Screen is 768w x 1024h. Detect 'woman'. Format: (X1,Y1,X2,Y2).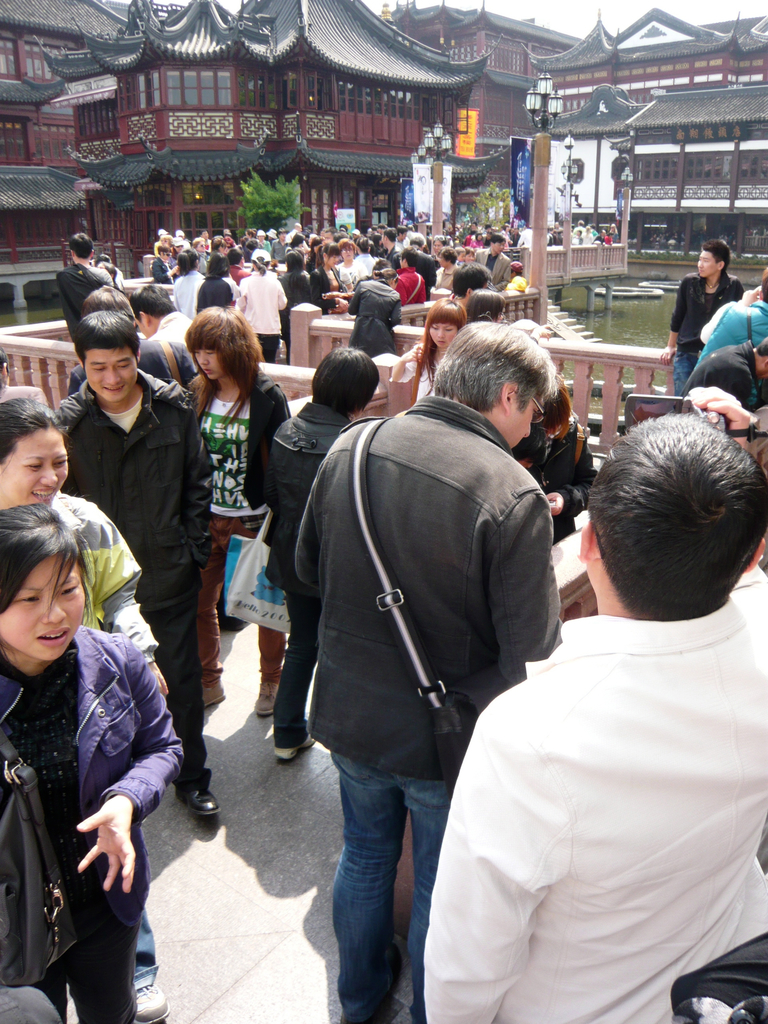
(431,248,461,301).
